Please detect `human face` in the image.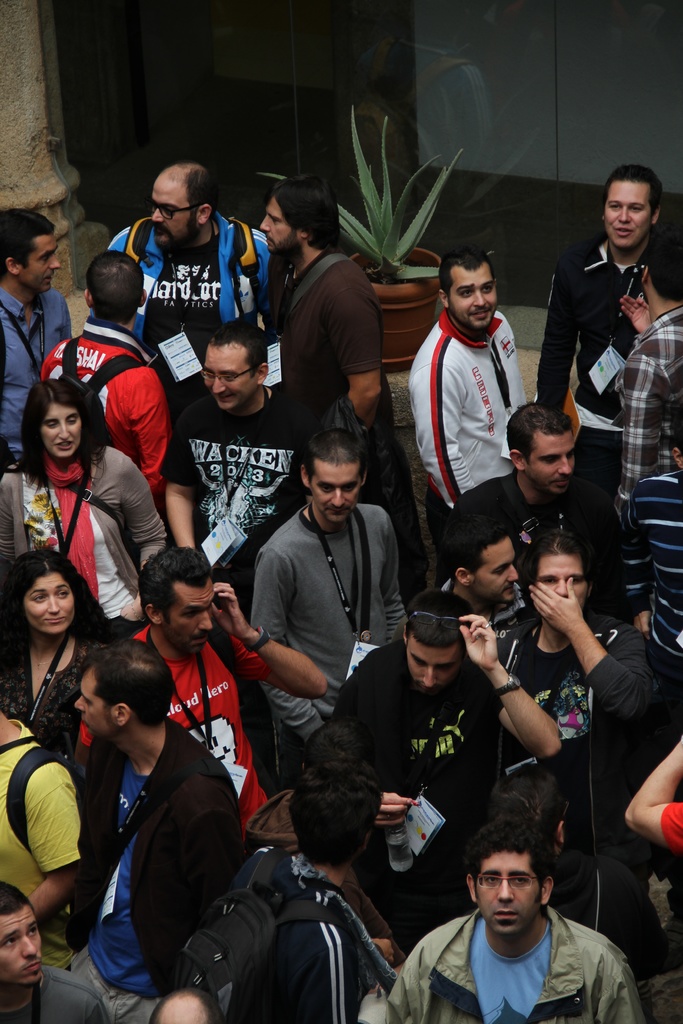
bbox=(74, 665, 115, 735).
